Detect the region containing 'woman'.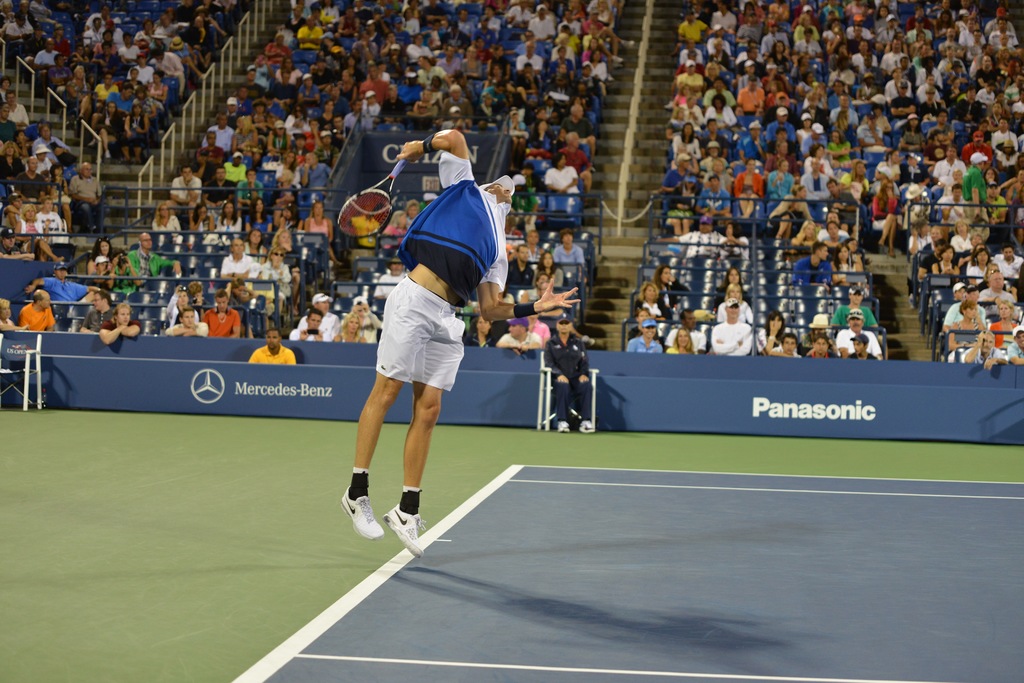
[left=831, top=245, right=859, bottom=286].
